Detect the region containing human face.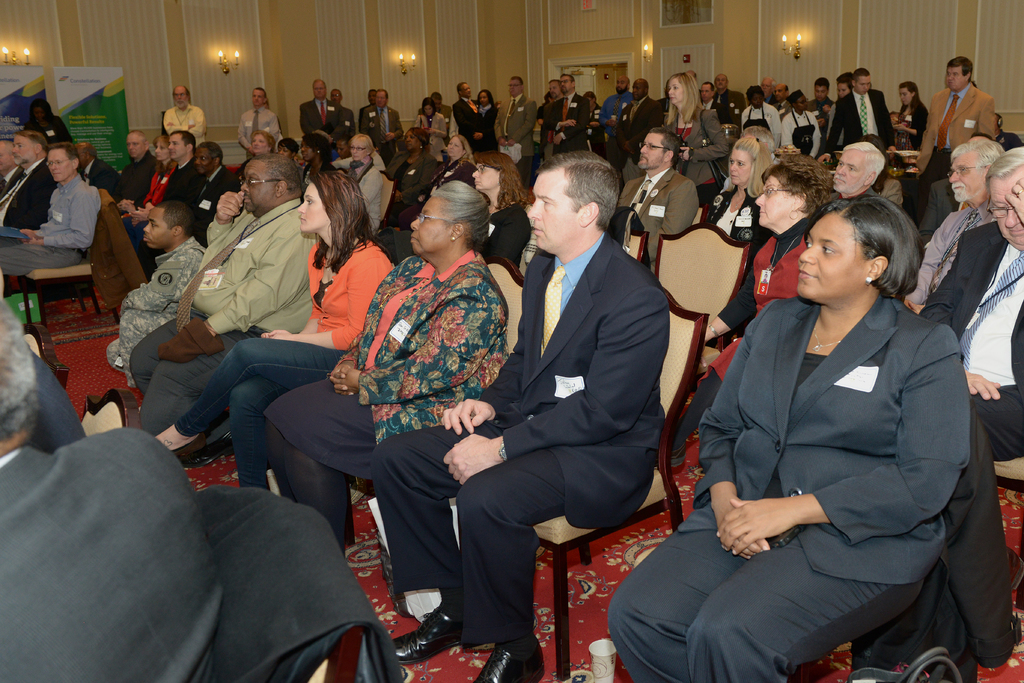
411/197/452/255.
